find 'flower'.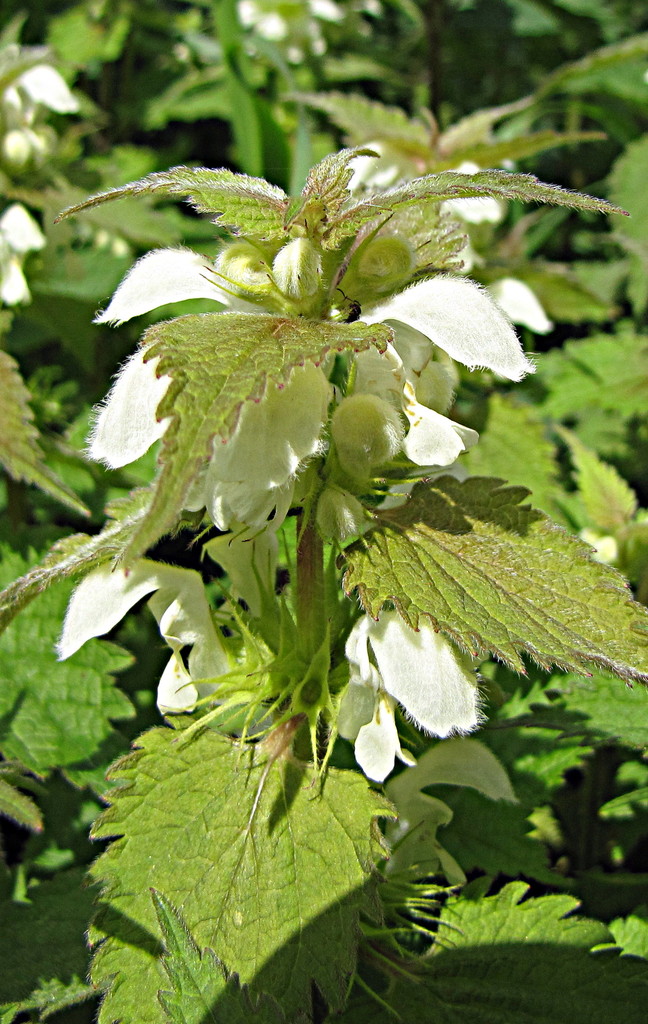
box(0, 50, 79, 167).
